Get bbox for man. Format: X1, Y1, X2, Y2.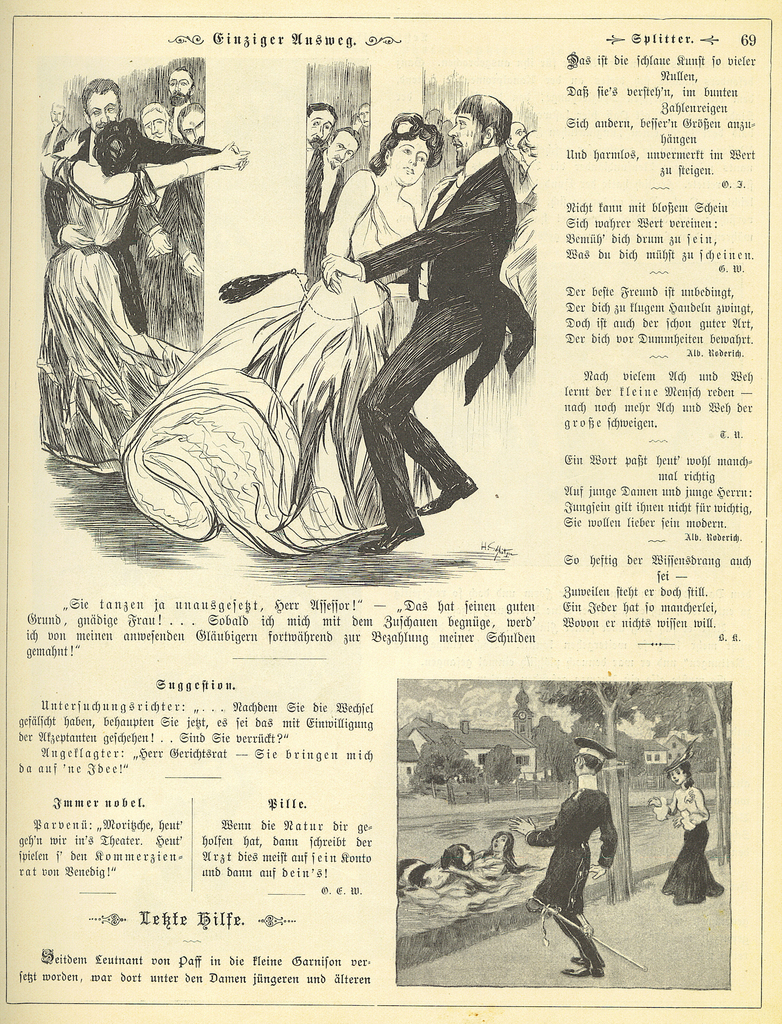
326, 92, 536, 557.
